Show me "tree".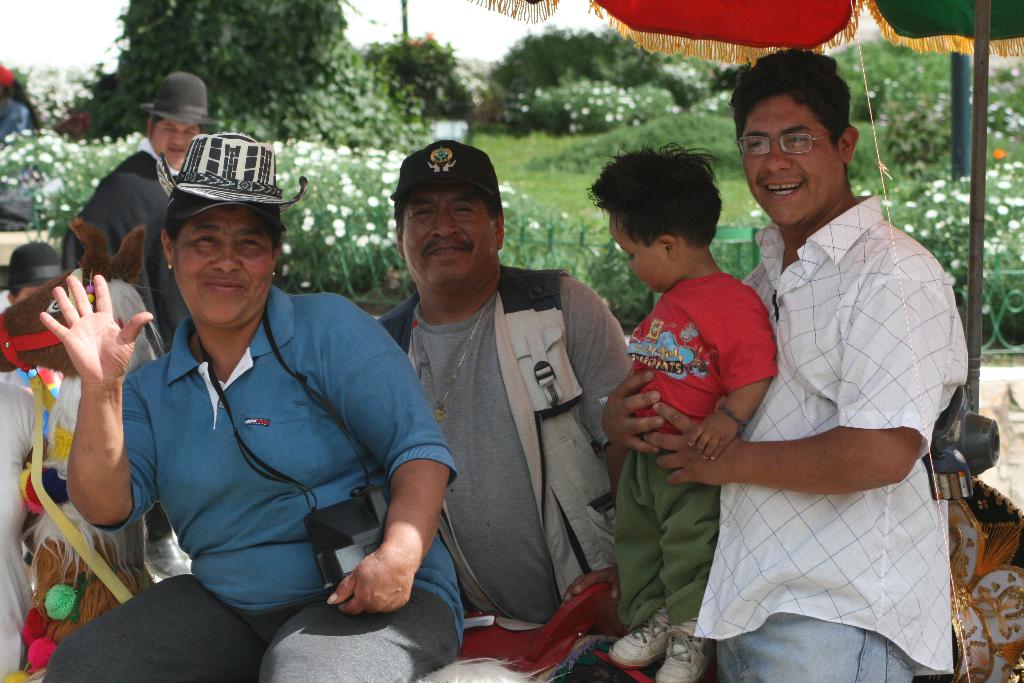
"tree" is here: 826/28/993/167.
